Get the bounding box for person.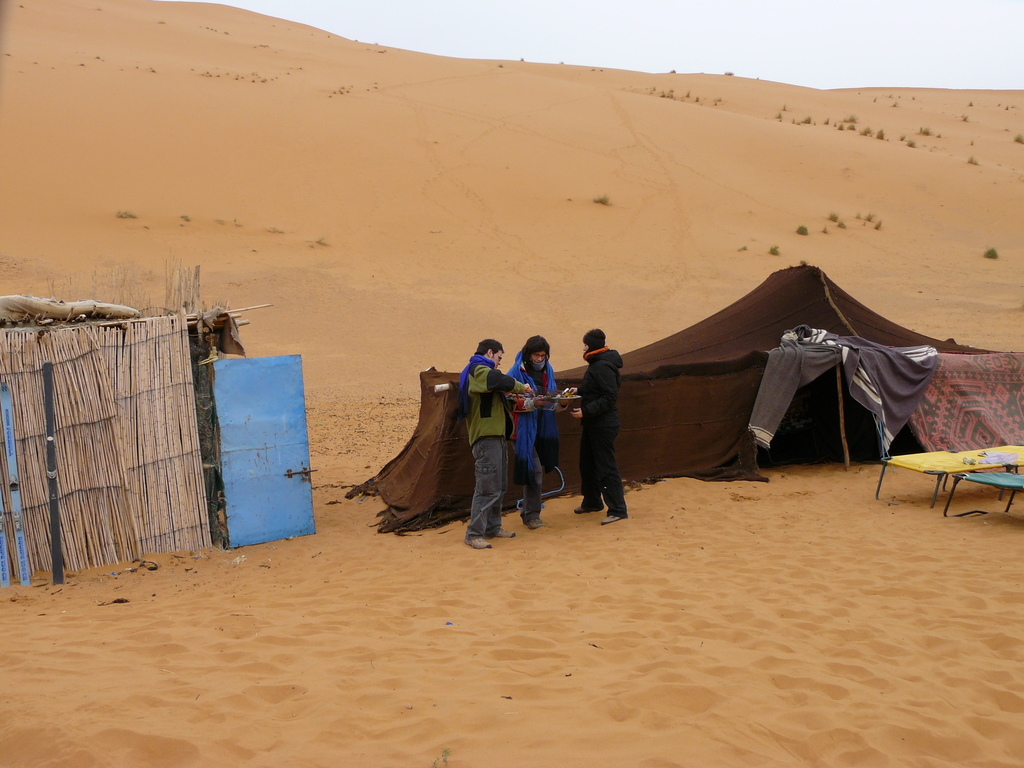
{"left": 503, "top": 332, "right": 561, "bottom": 531}.
